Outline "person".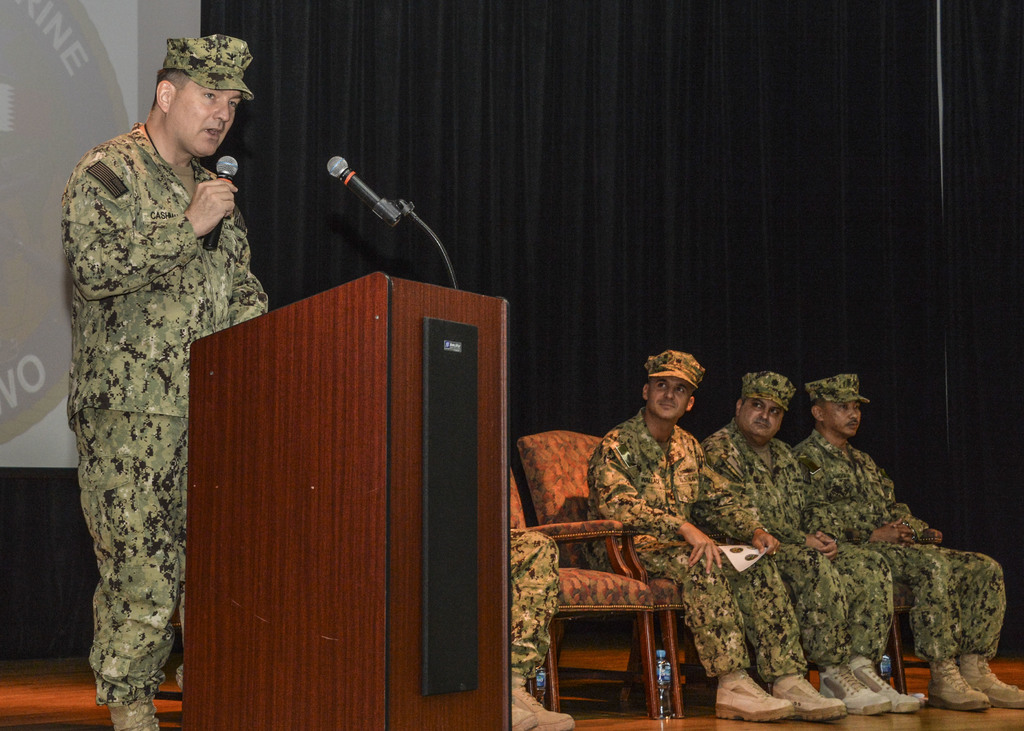
Outline: 61 42 265 696.
